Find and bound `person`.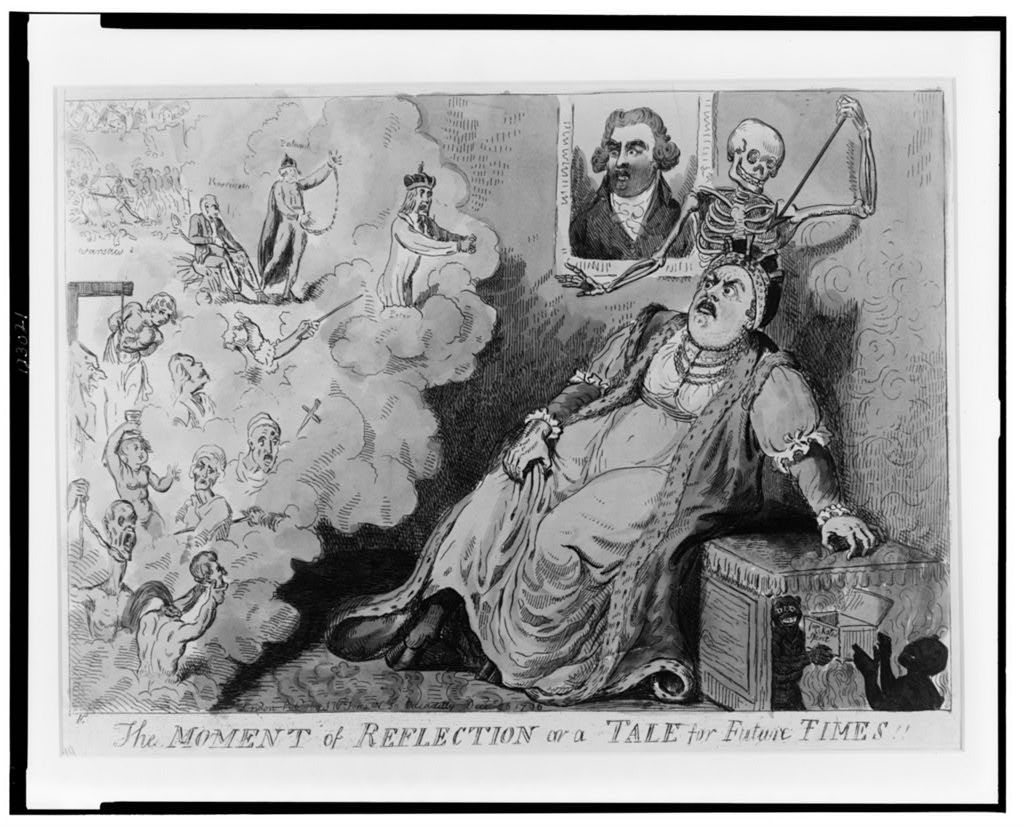
Bound: (250,149,341,306).
